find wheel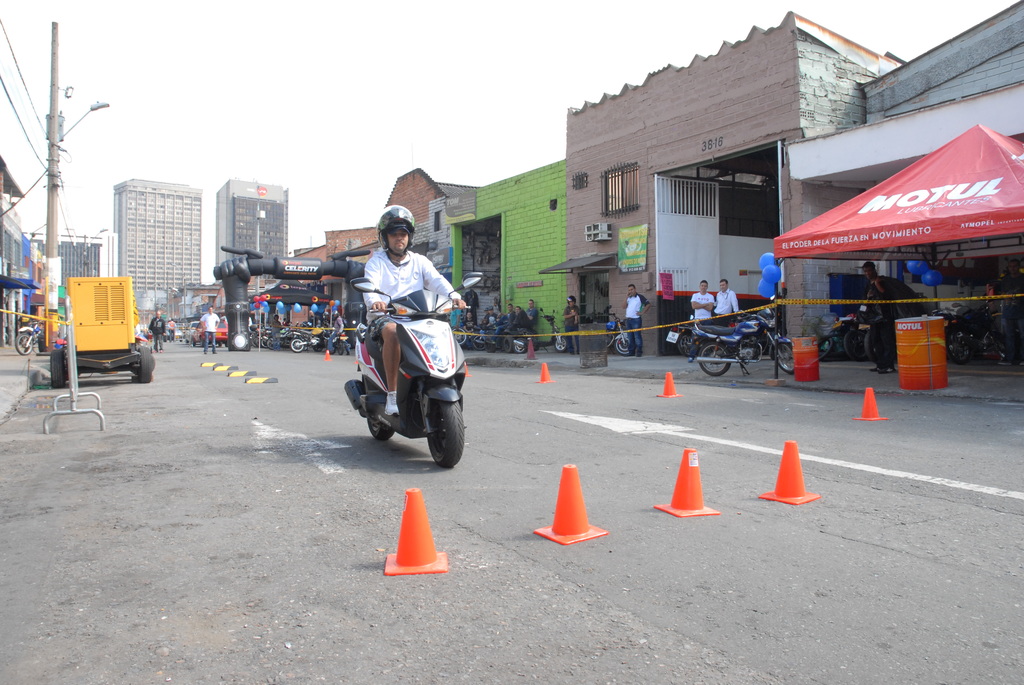
detection(484, 336, 493, 351)
